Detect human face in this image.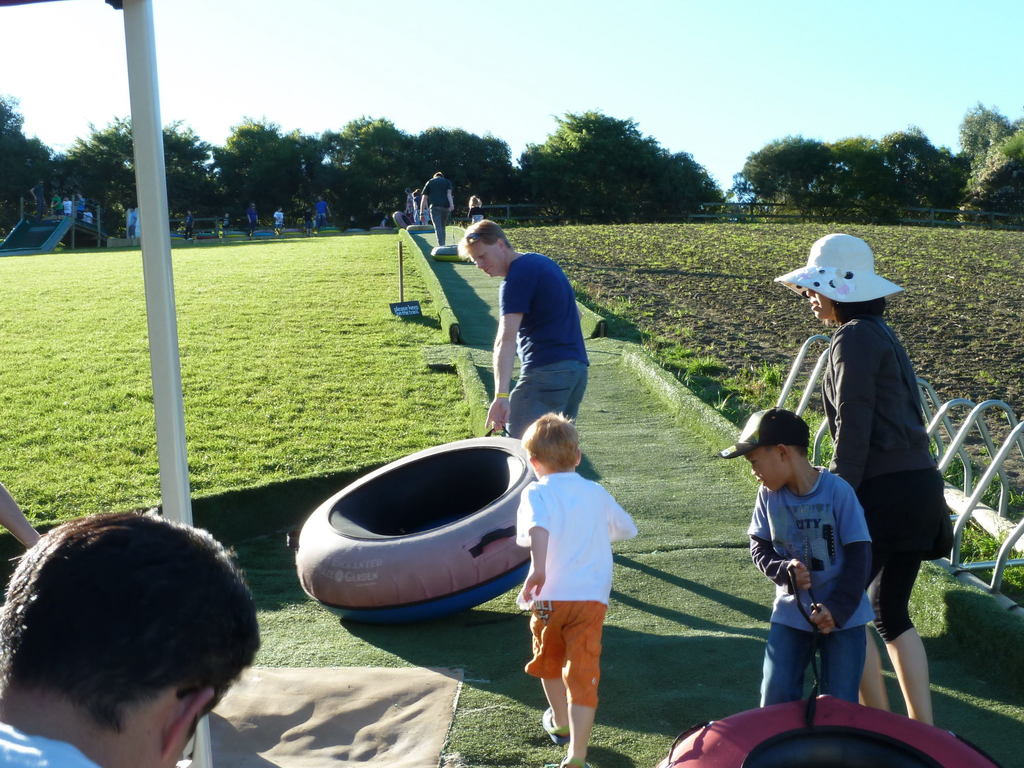
Detection: region(804, 288, 837, 317).
